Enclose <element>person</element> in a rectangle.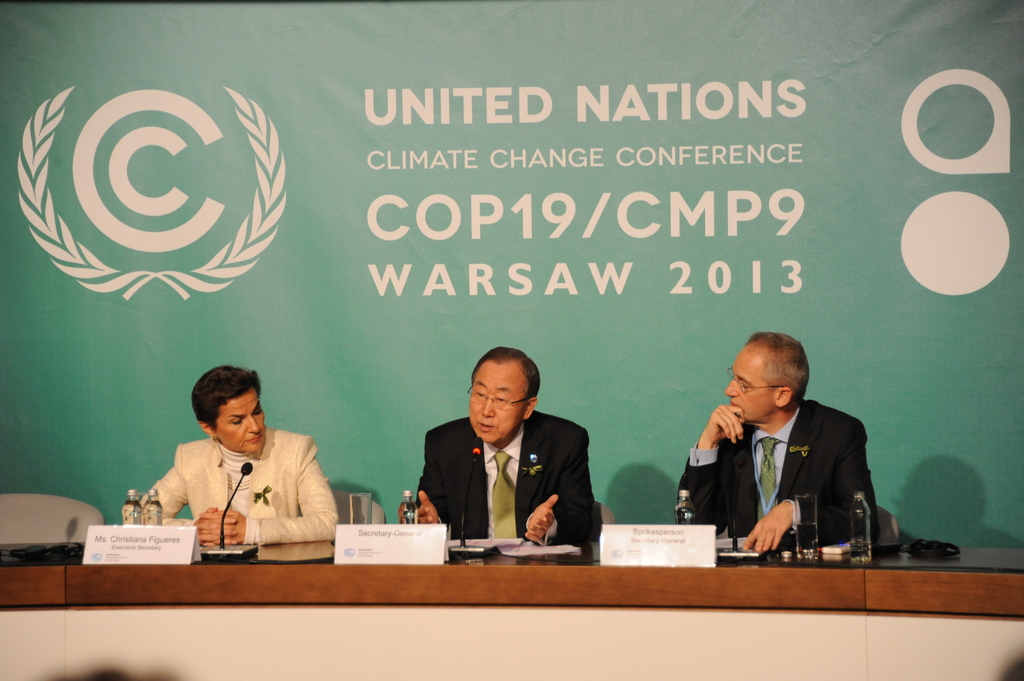
[x1=413, y1=339, x2=602, y2=581].
